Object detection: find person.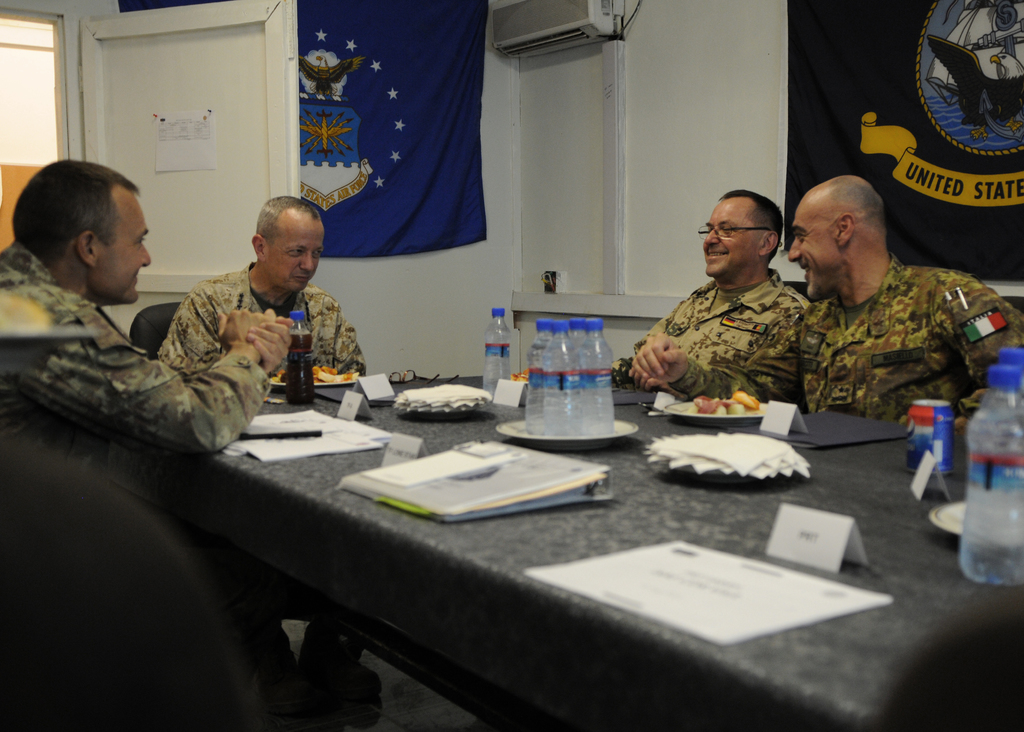
[614, 184, 814, 393].
